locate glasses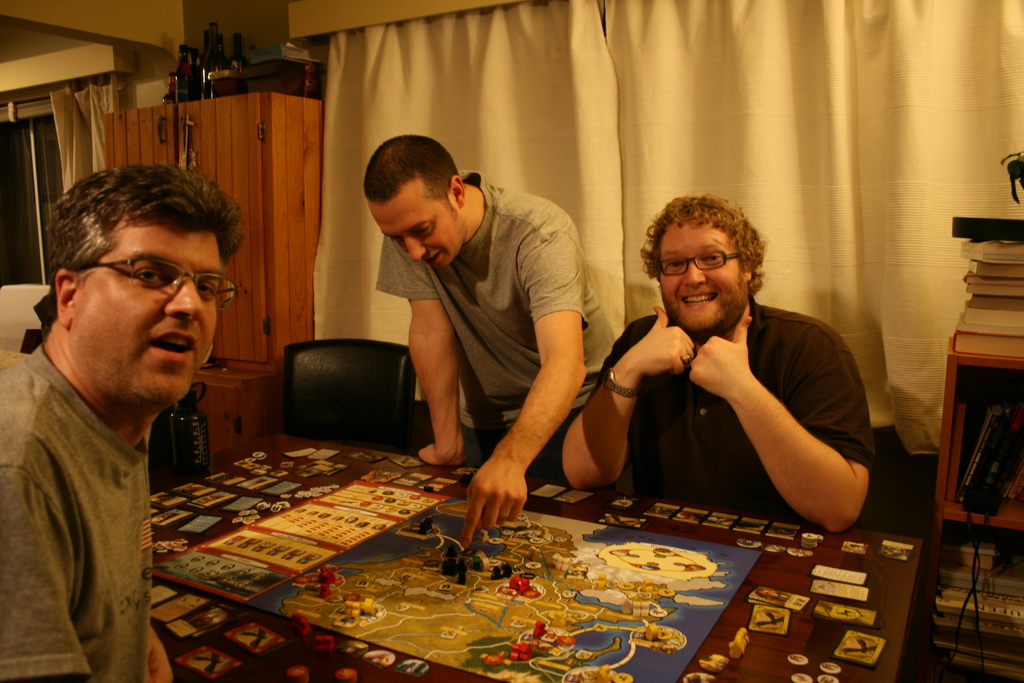
locate(658, 251, 744, 277)
